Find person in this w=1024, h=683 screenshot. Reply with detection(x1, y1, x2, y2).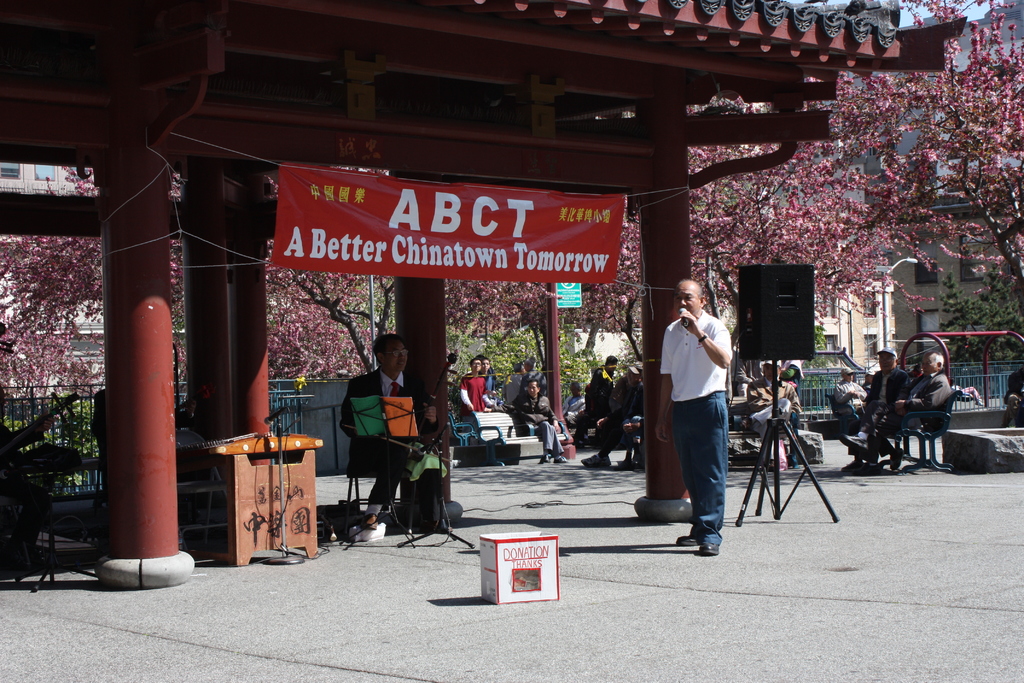
detection(342, 331, 451, 536).
